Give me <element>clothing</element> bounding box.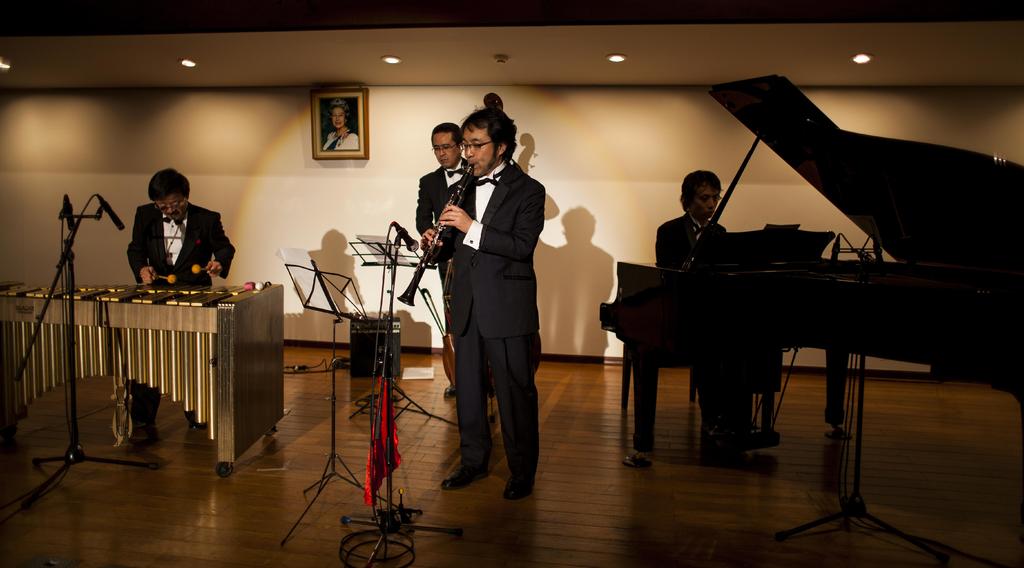
Rect(122, 193, 221, 283).
